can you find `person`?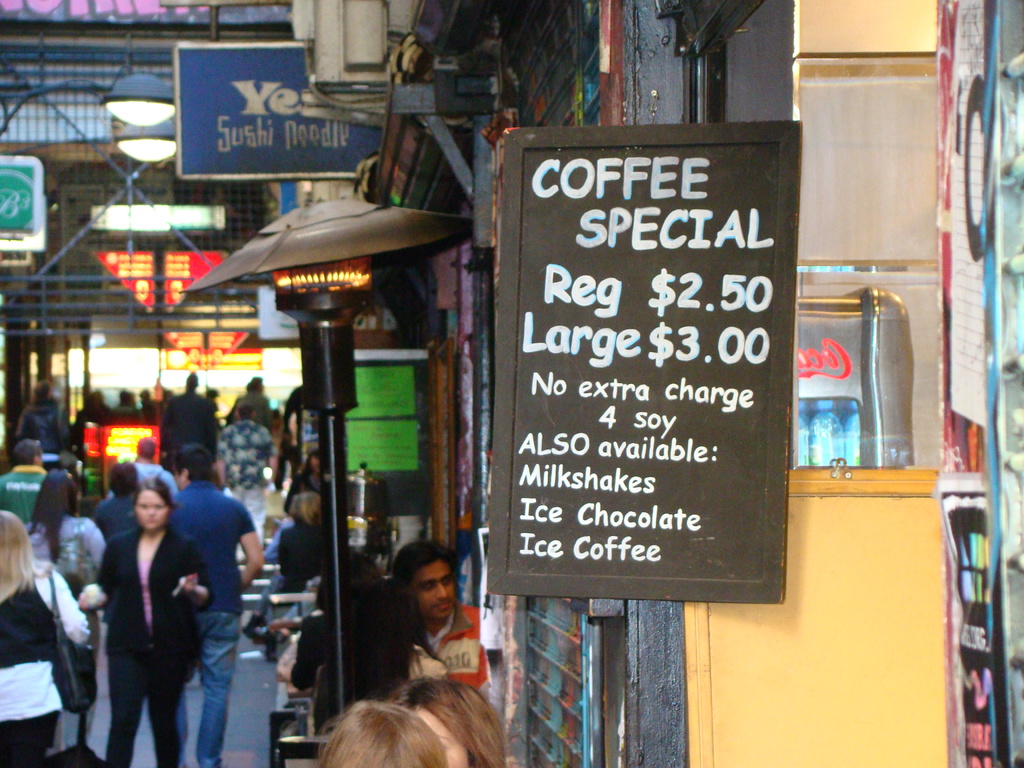
Yes, bounding box: left=308, top=575, right=447, bottom=735.
